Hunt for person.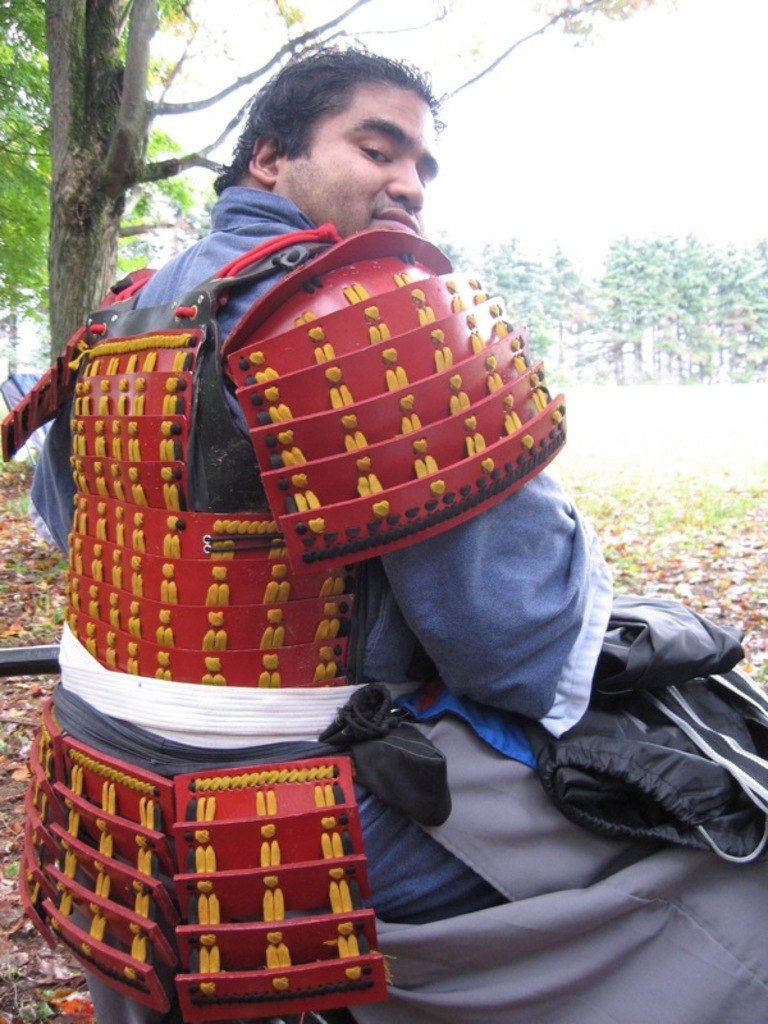
Hunted down at rect(0, 54, 767, 1023).
